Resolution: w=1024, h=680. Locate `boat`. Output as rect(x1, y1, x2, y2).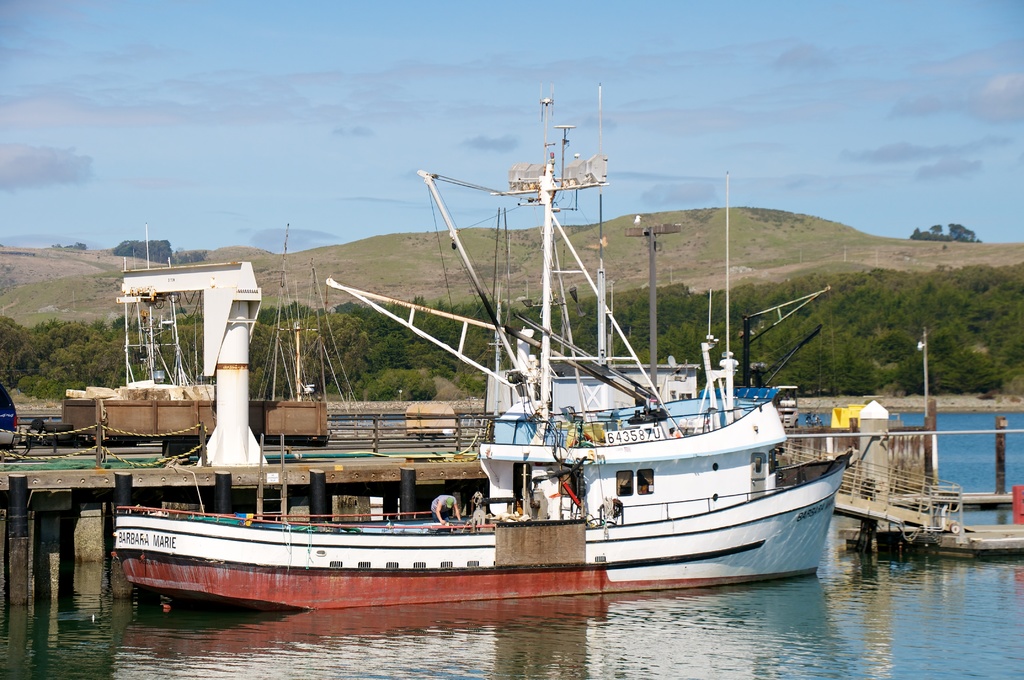
rect(116, 115, 885, 633).
